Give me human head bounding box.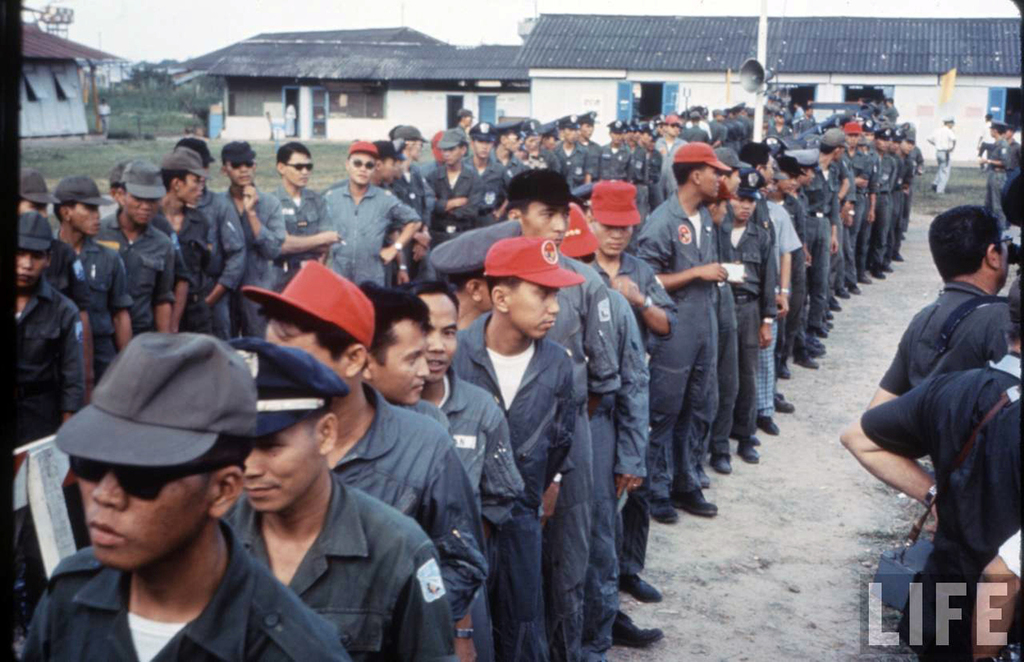
(1005, 123, 1018, 141).
